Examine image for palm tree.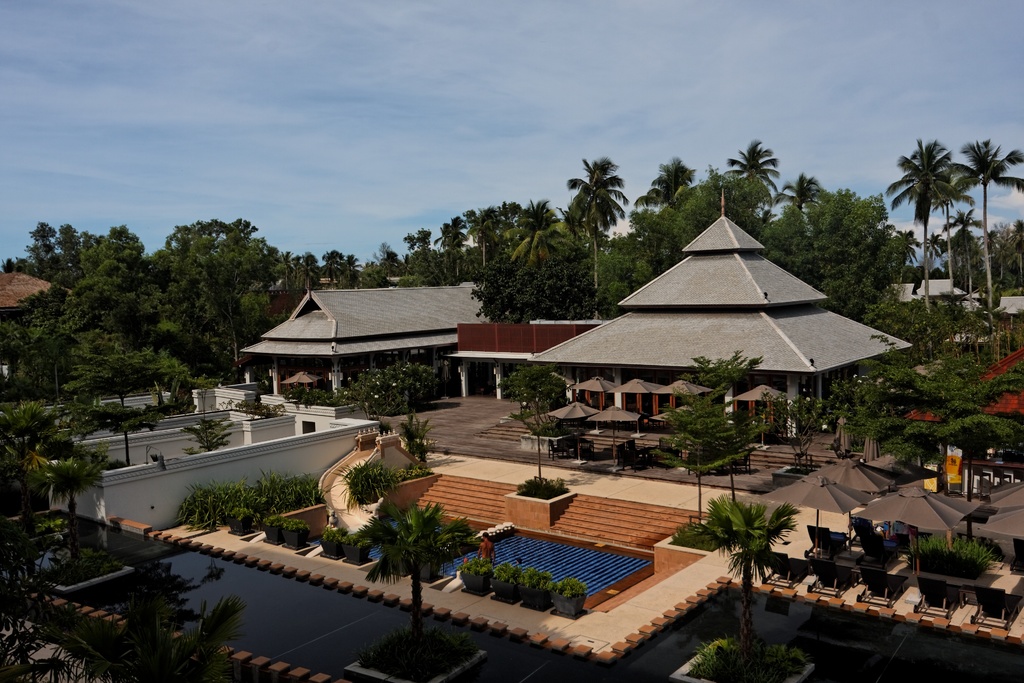
Examination result: [left=666, top=359, right=725, bottom=490].
